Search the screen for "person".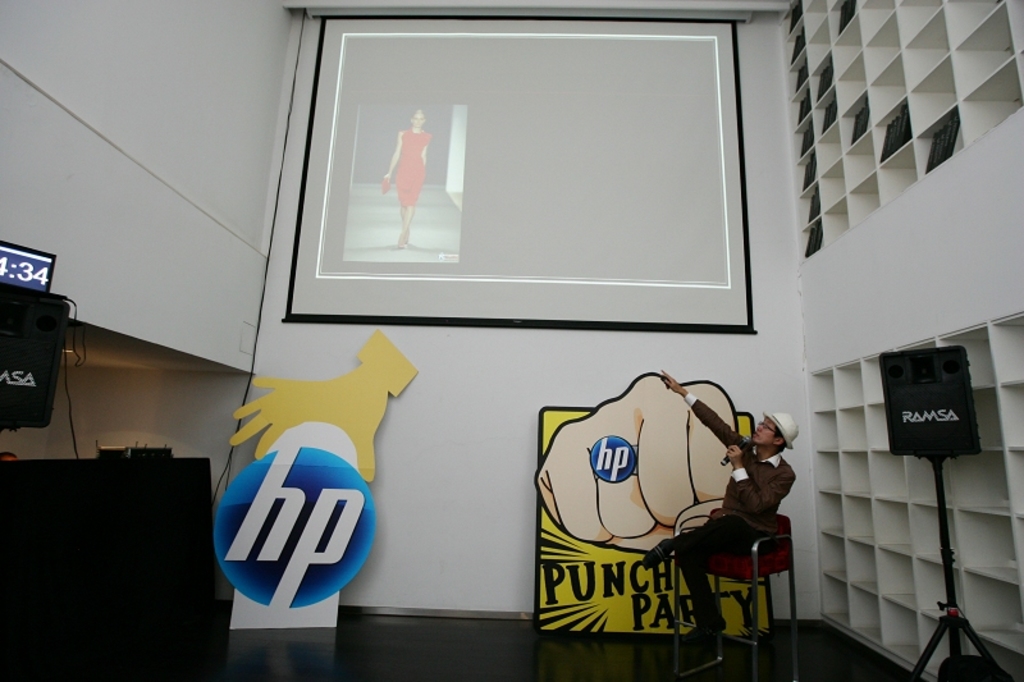
Found at detection(640, 366, 804, 646).
